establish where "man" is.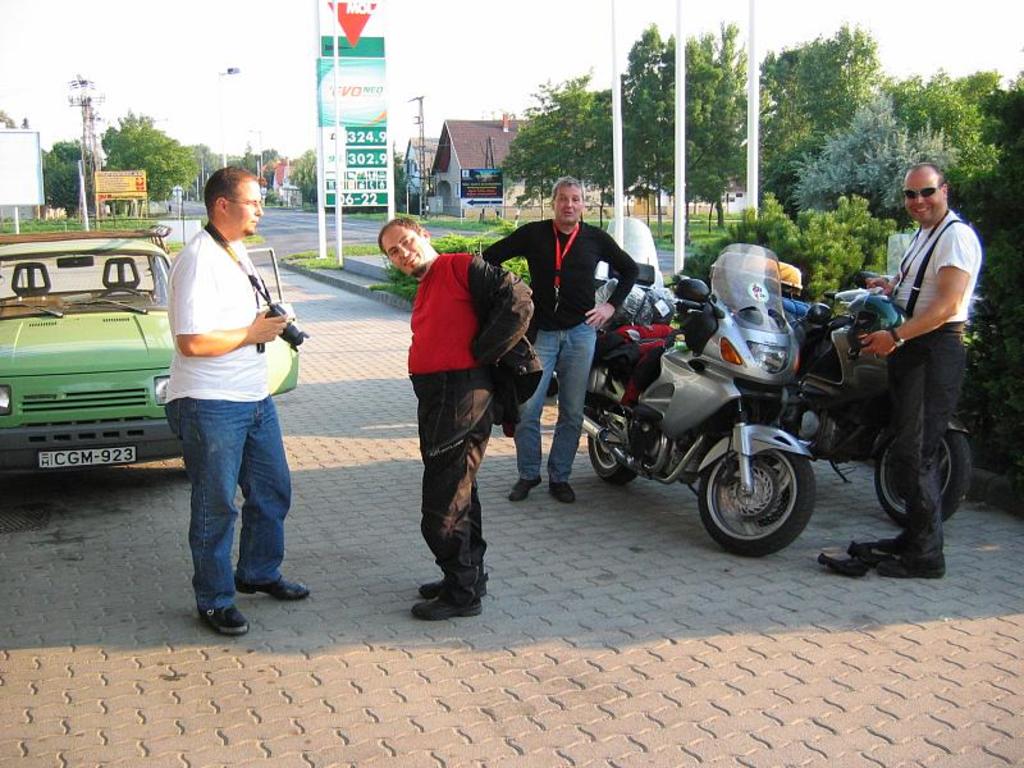
Established at bbox=(371, 214, 534, 620).
